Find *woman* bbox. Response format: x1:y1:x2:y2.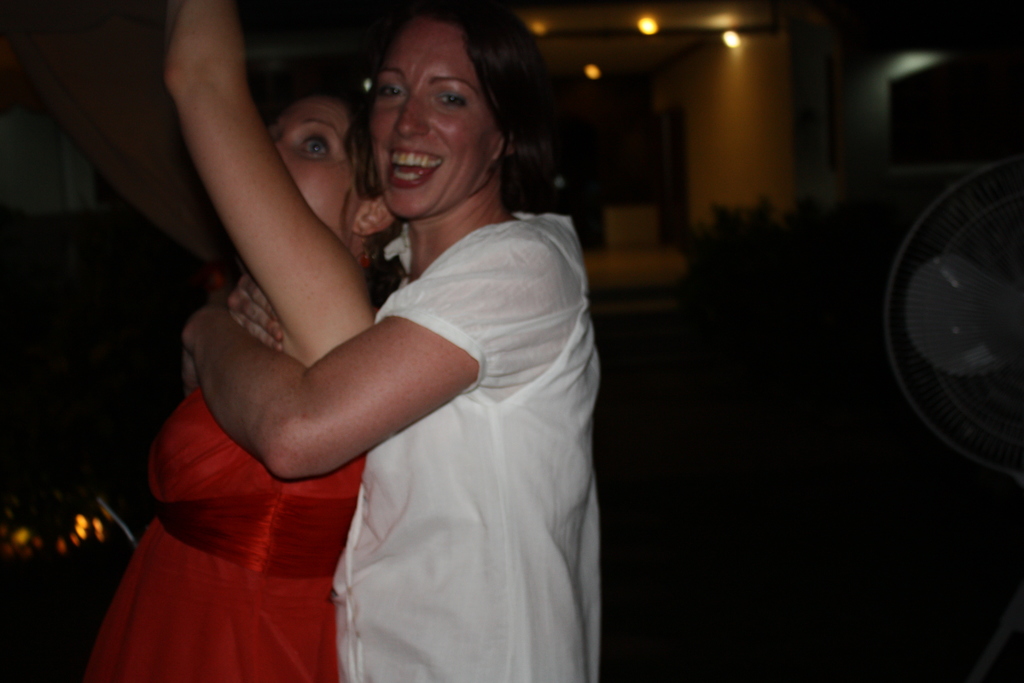
170:0:631:682.
